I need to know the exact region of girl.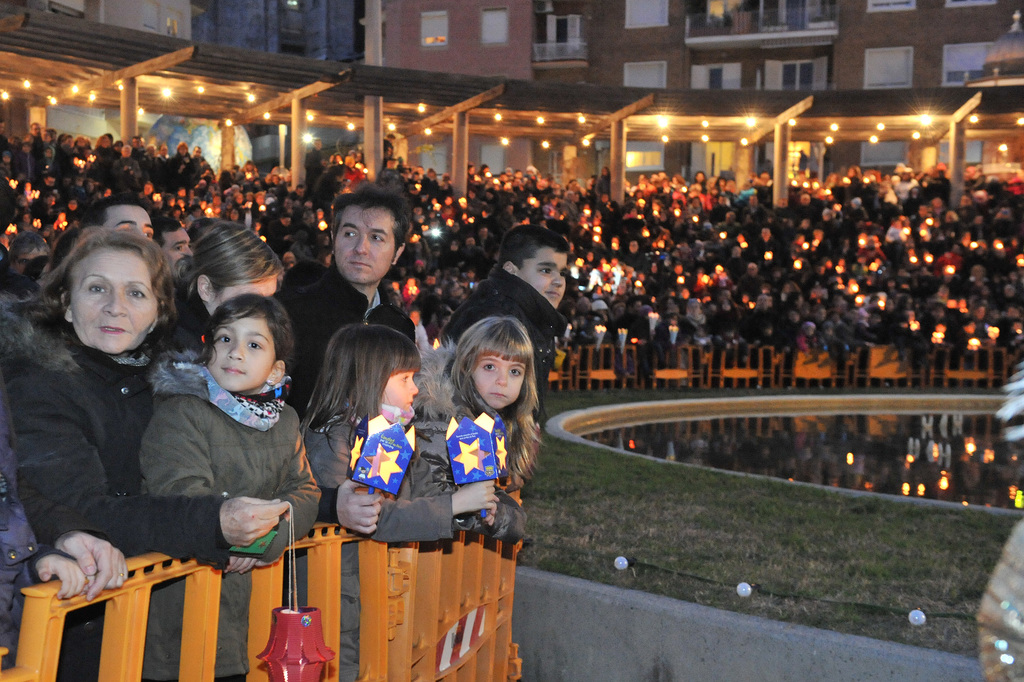
Region: box=[415, 310, 542, 530].
